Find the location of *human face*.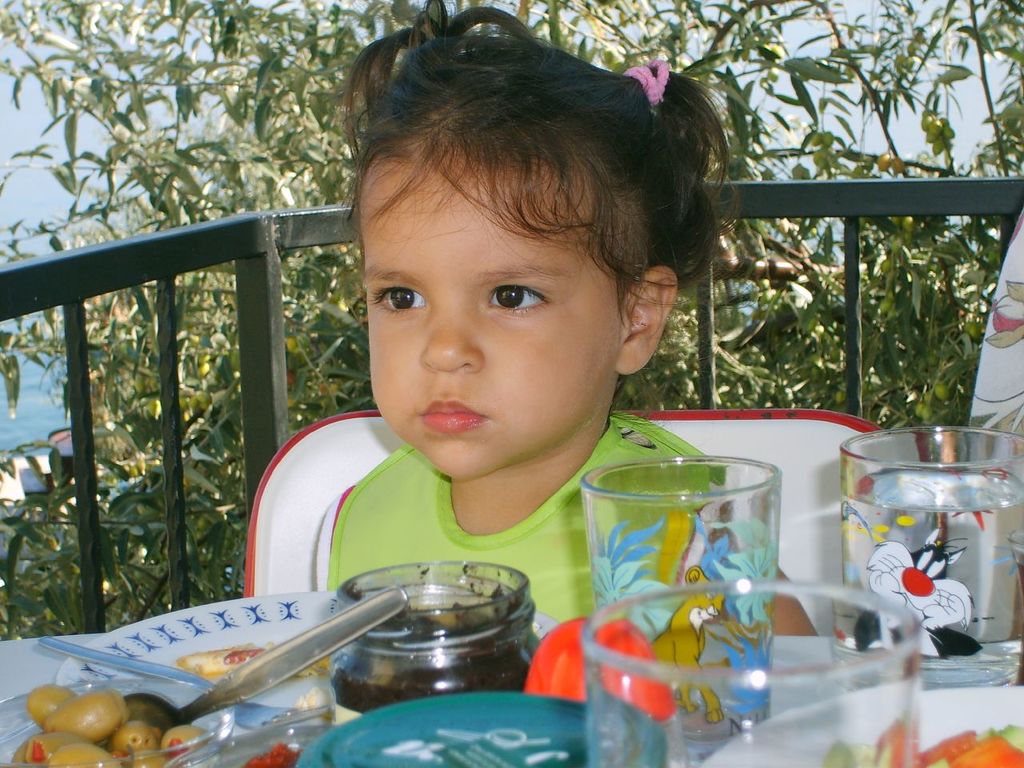
Location: [366,144,625,480].
